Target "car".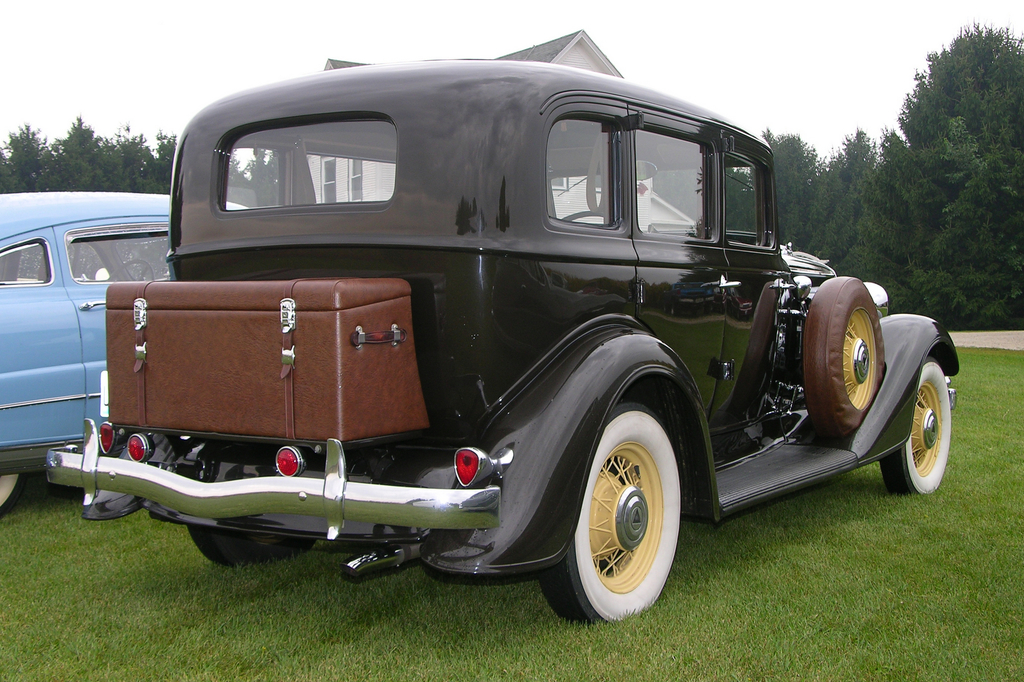
Target region: [43, 60, 966, 628].
